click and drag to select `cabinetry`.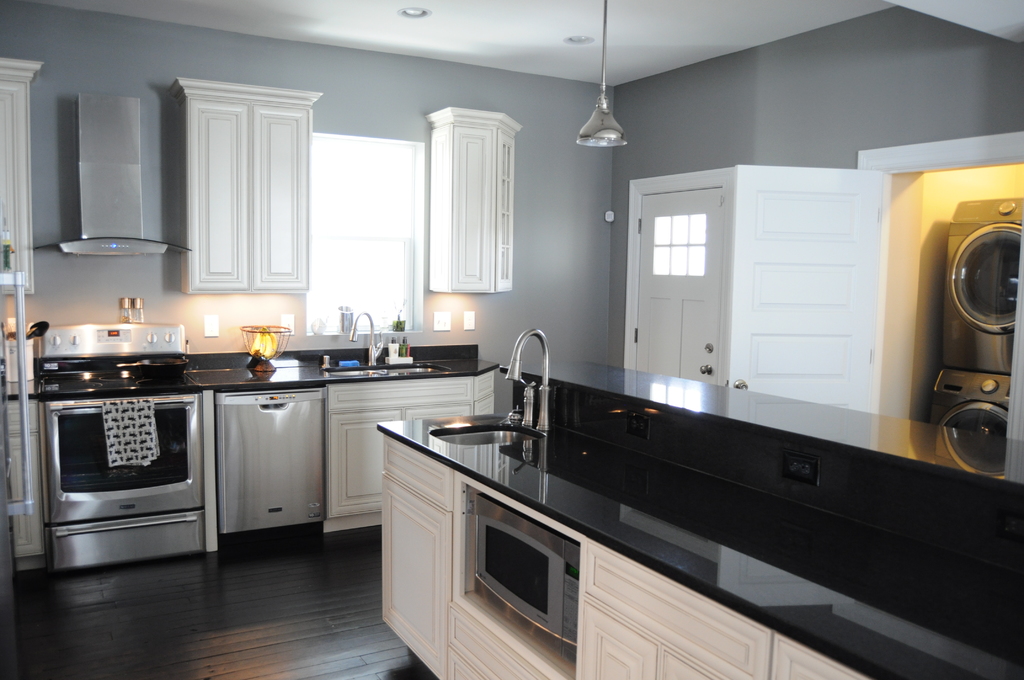
Selection: [0,55,42,565].
